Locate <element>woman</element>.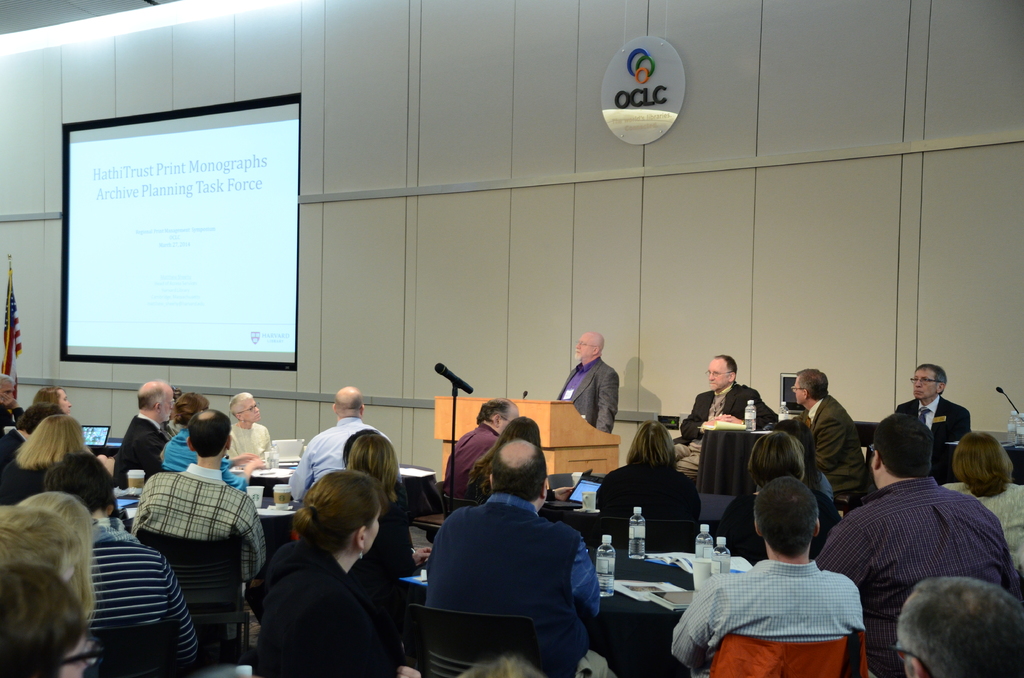
Bounding box: {"x1": 717, "y1": 433, "x2": 838, "y2": 582}.
